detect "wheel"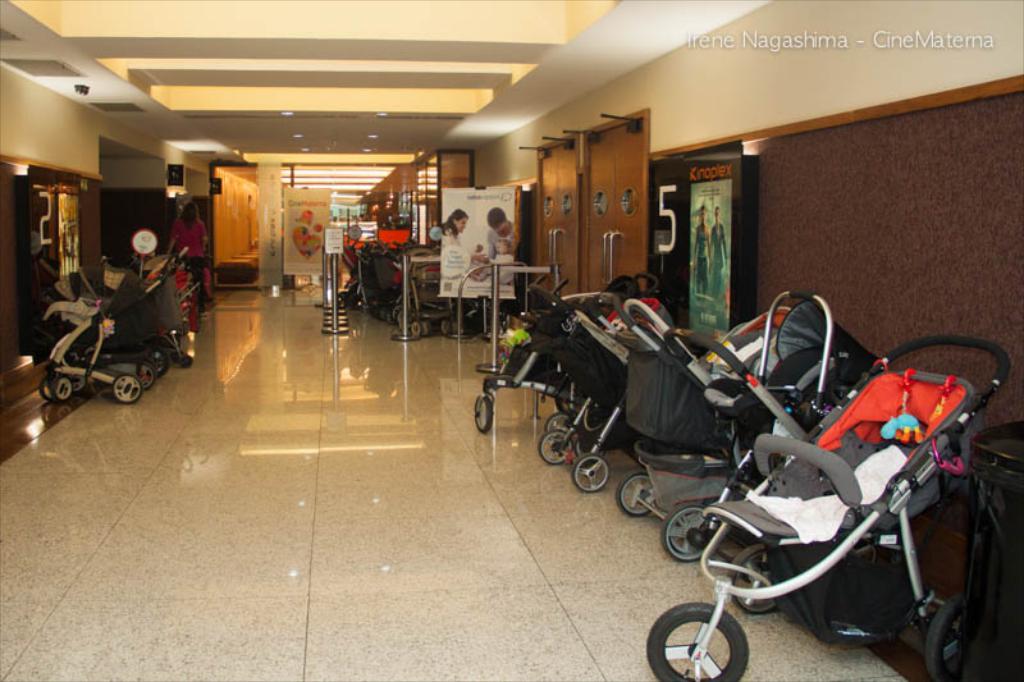
Rect(42, 380, 55, 395)
